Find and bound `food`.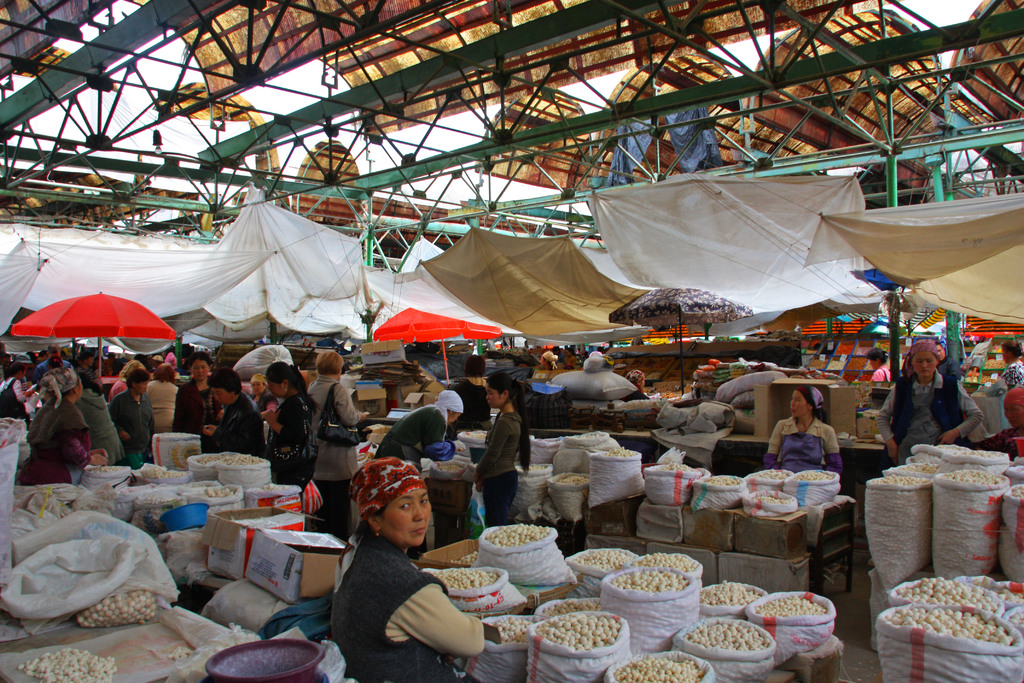
Bound: rect(942, 471, 1002, 481).
